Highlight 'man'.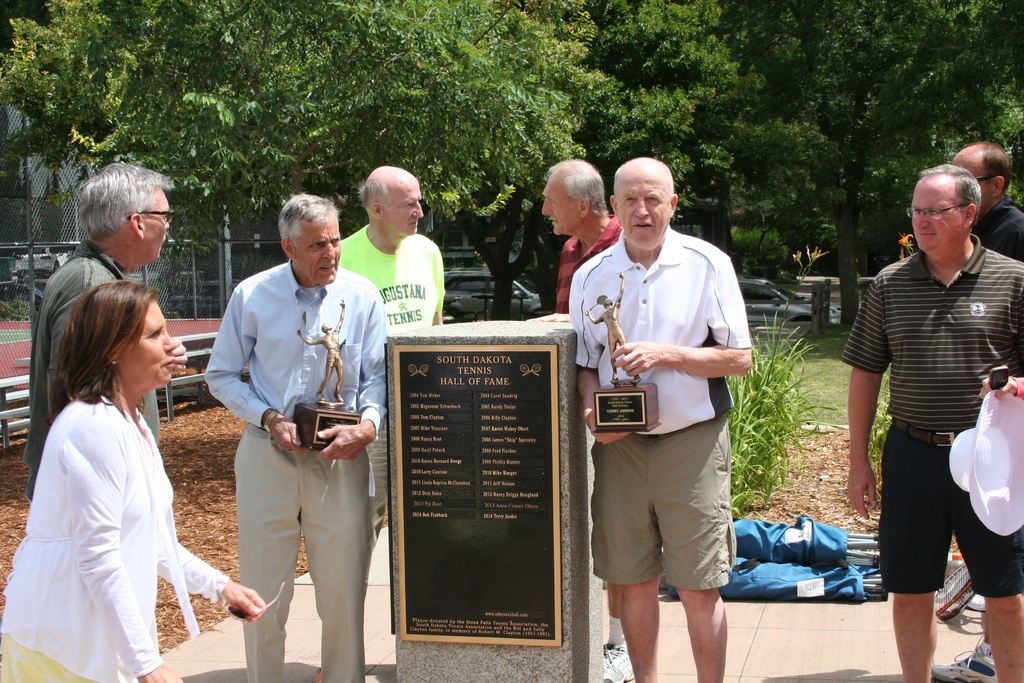
Highlighted region: left=199, top=191, right=390, bottom=679.
